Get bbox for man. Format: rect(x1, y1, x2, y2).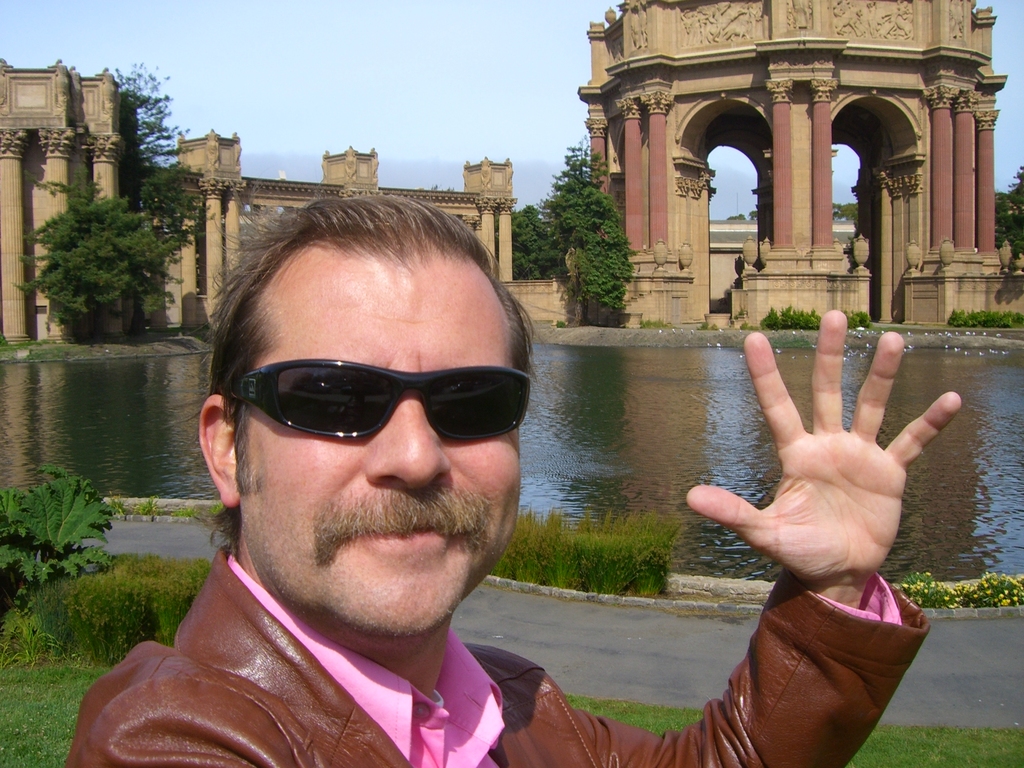
rect(64, 185, 961, 767).
